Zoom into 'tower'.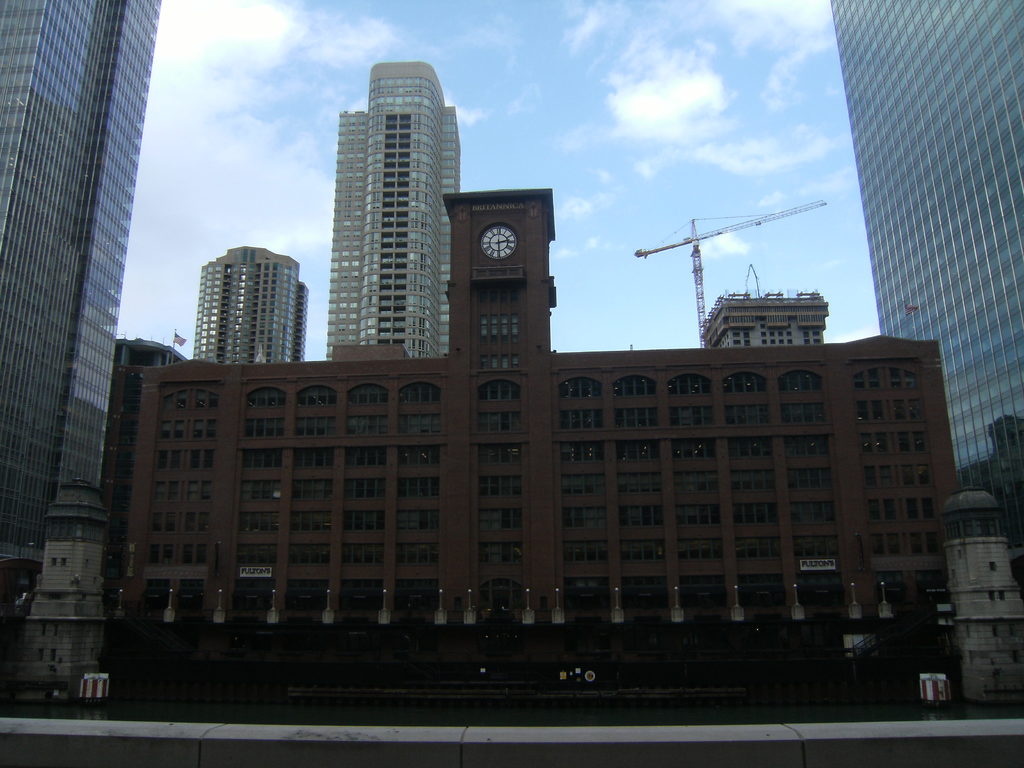
Zoom target: <bbox>449, 187, 568, 348</bbox>.
